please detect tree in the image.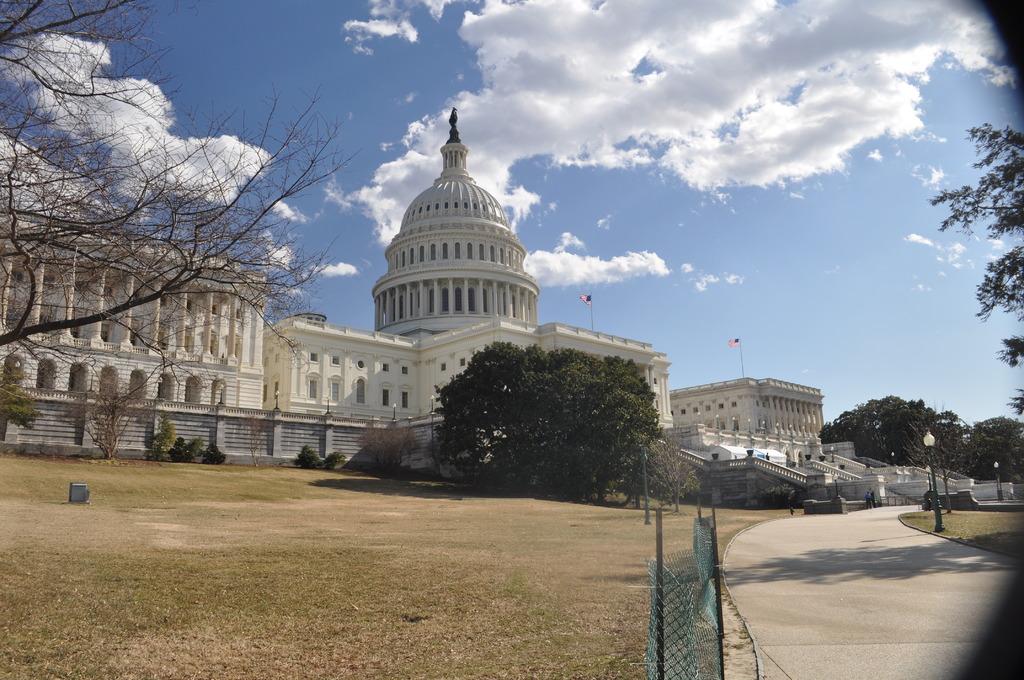
0:364:42:433.
